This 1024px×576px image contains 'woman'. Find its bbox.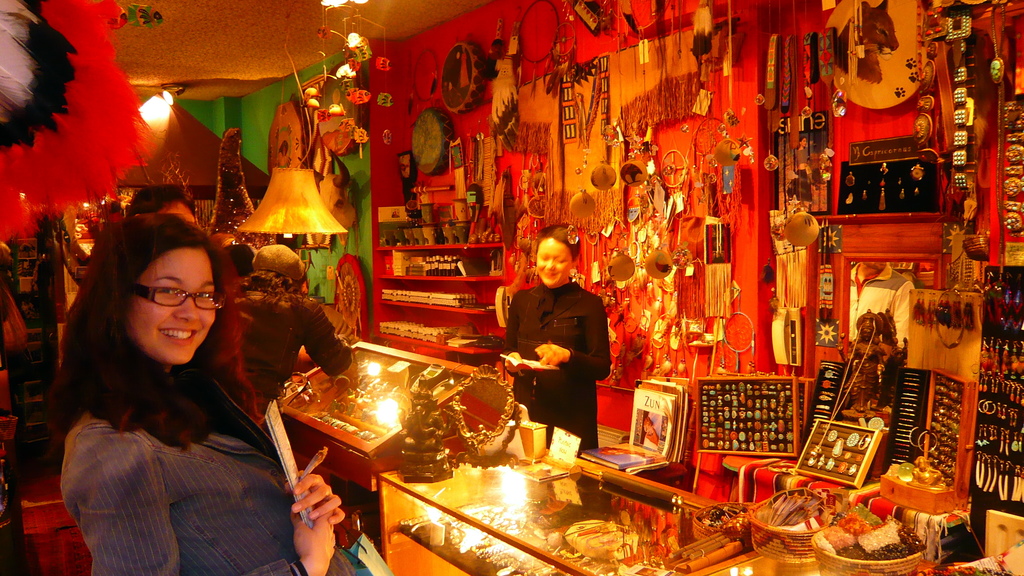
495, 223, 612, 455.
